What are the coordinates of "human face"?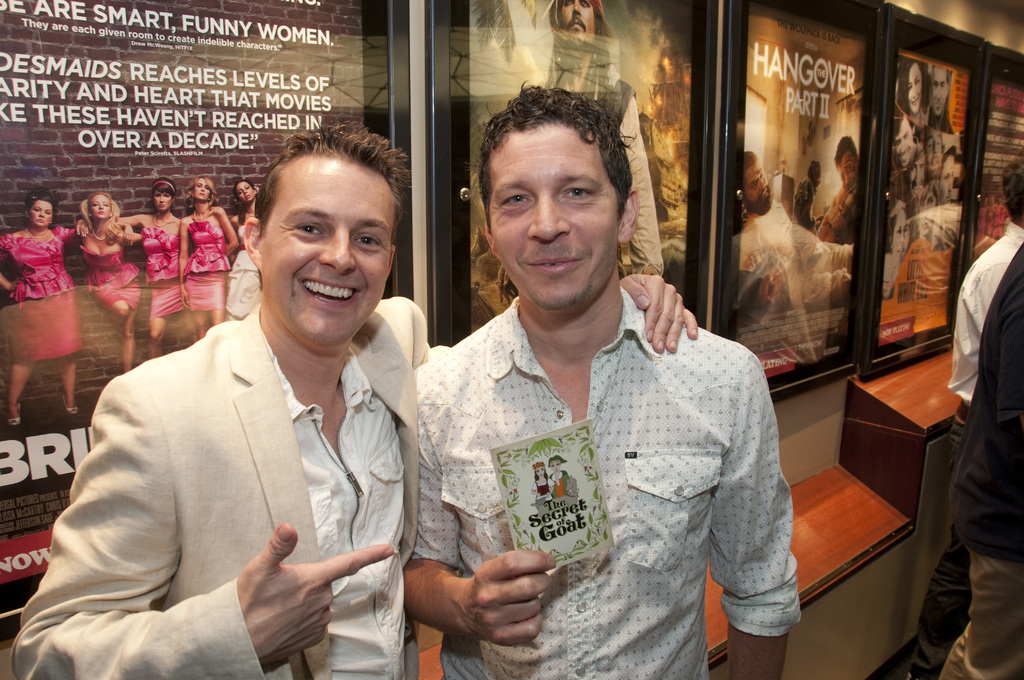
rect(740, 164, 774, 213).
